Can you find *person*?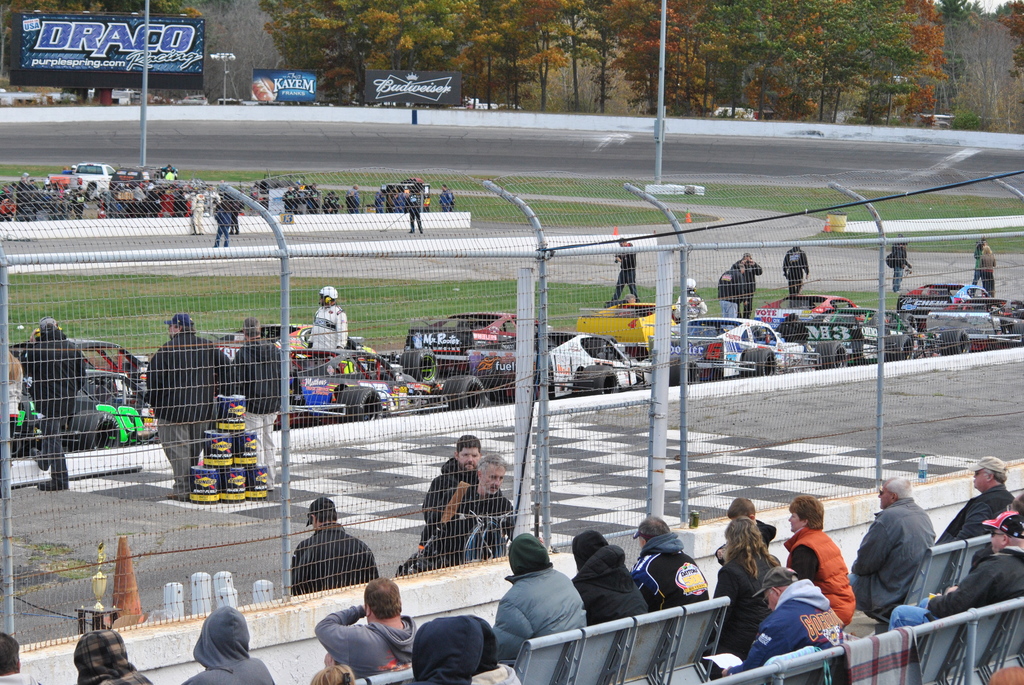
Yes, bounding box: <bbox>886, 499, 1023, 630</bbox>.
